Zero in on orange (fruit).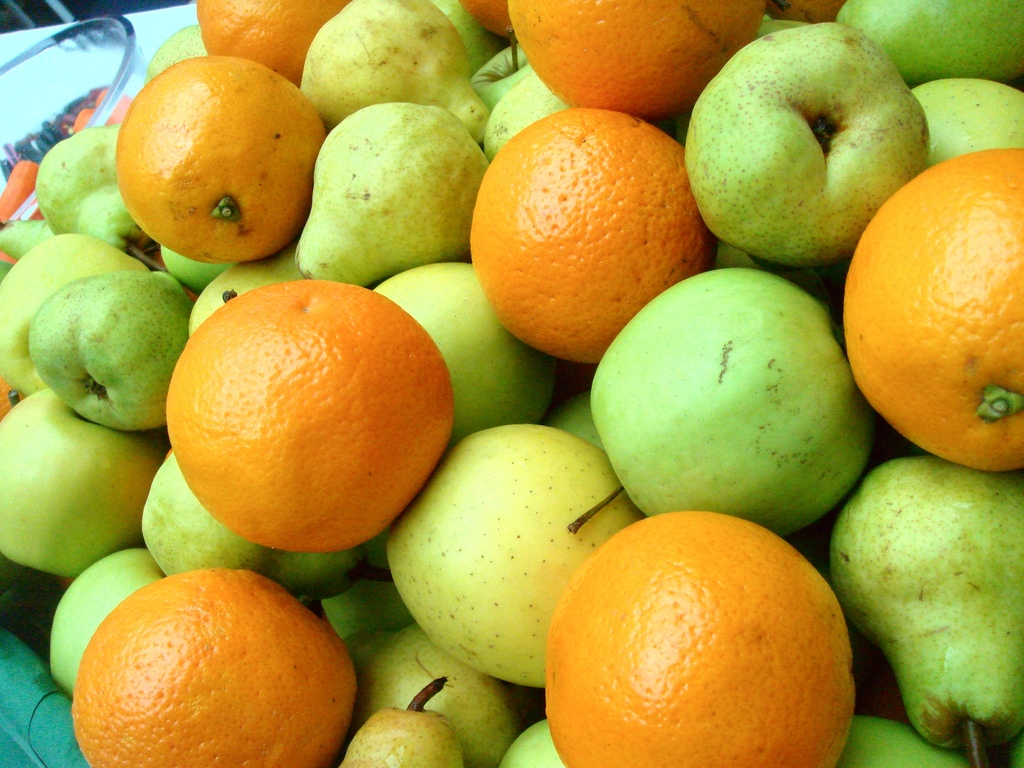
Zeroed in: (x1=117, y1=56, x2=317, y2=262).
